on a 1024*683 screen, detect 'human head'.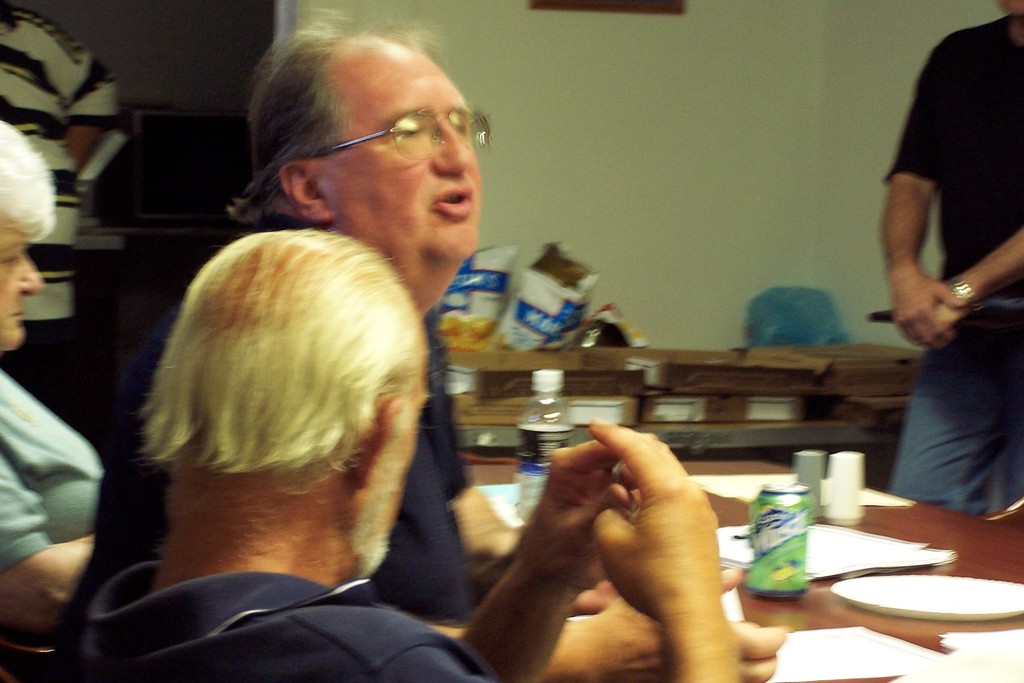
rect(999, 0, 1023, 15).
